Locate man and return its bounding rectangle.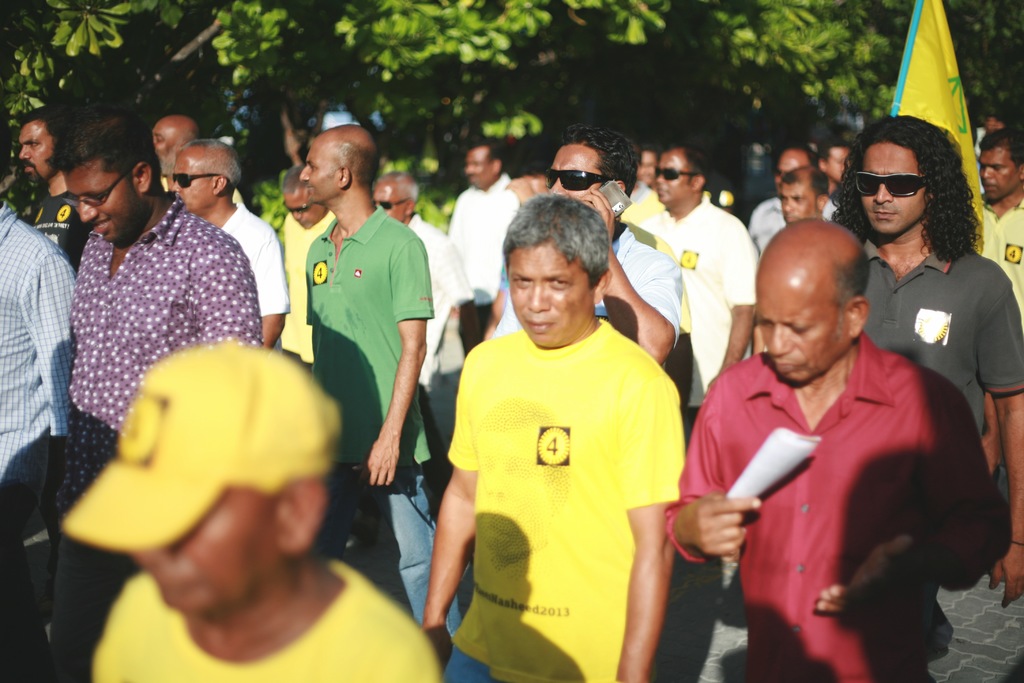
<region>41, 106, 263, 682</region>.
